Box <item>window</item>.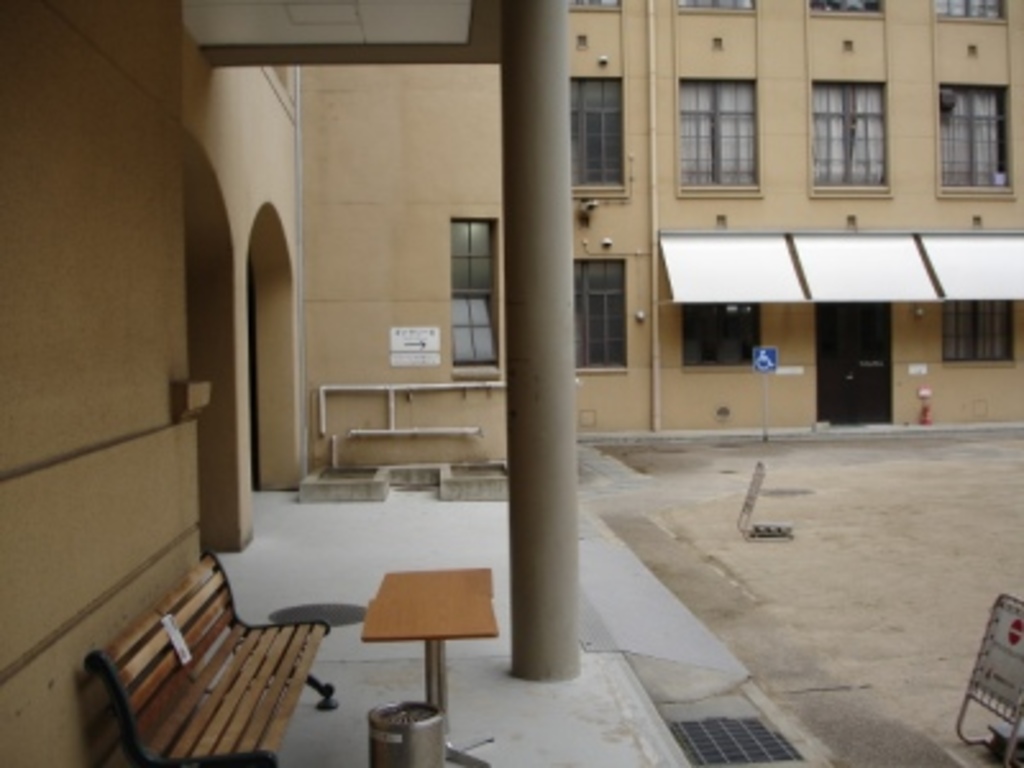
l=573, t=261, r=627, b=369.
